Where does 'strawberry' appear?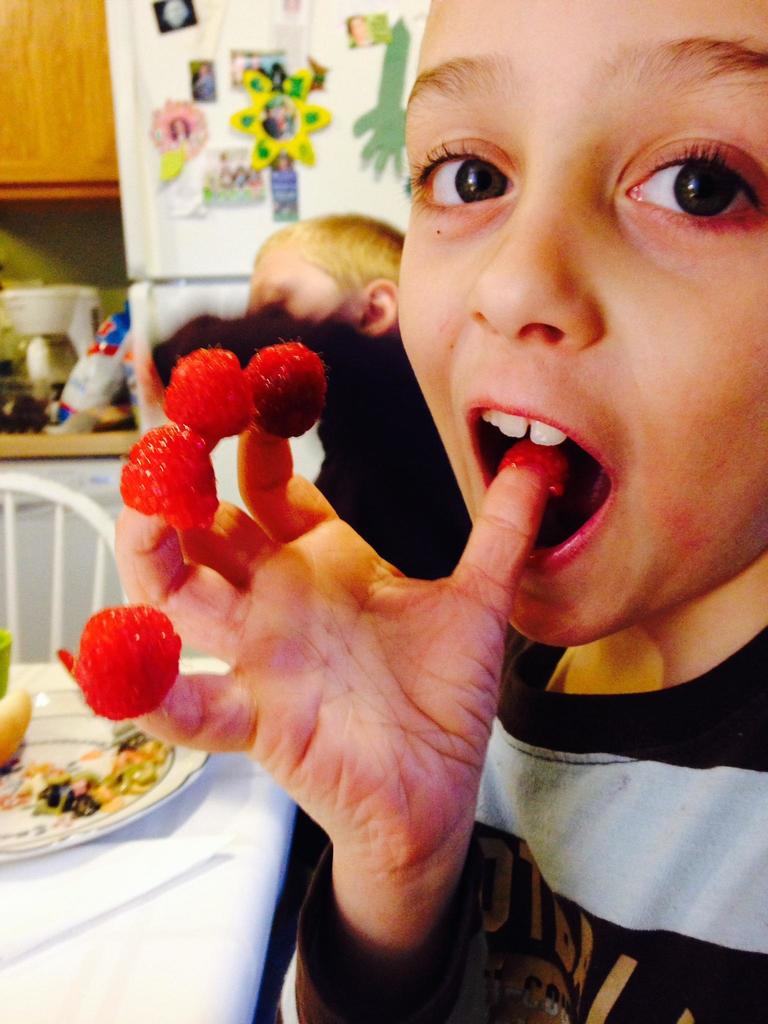
Appears at crop(114, 413, 216, 532).
